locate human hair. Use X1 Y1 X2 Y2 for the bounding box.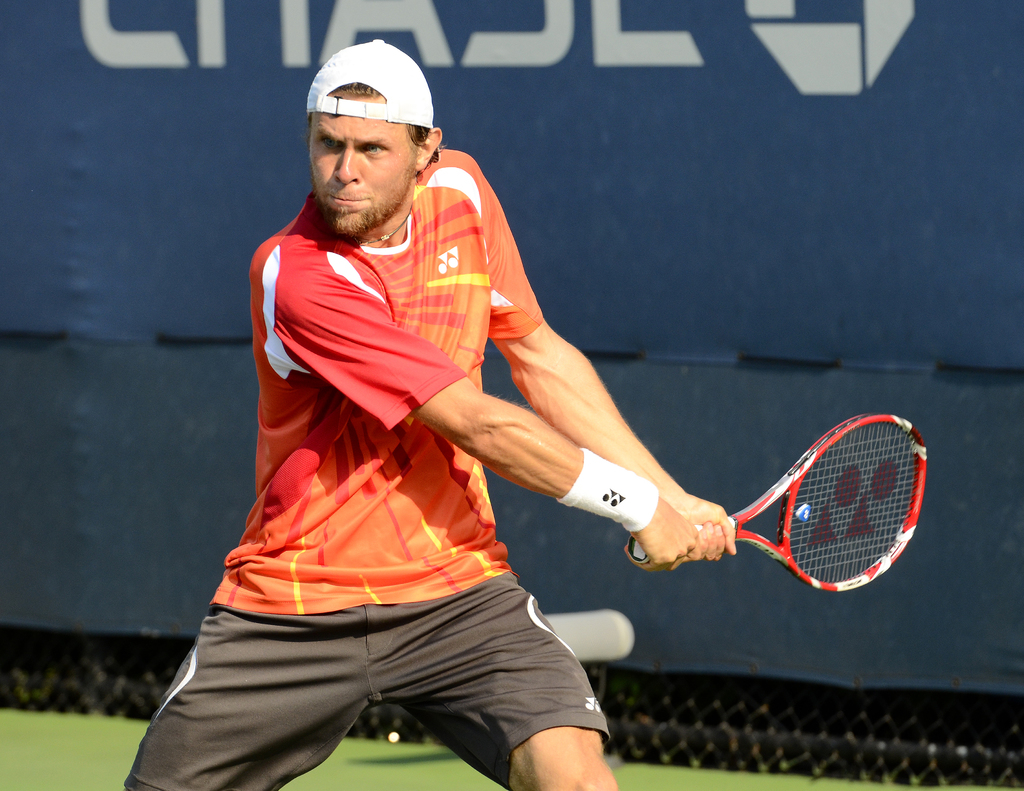
326 79 433 143.
